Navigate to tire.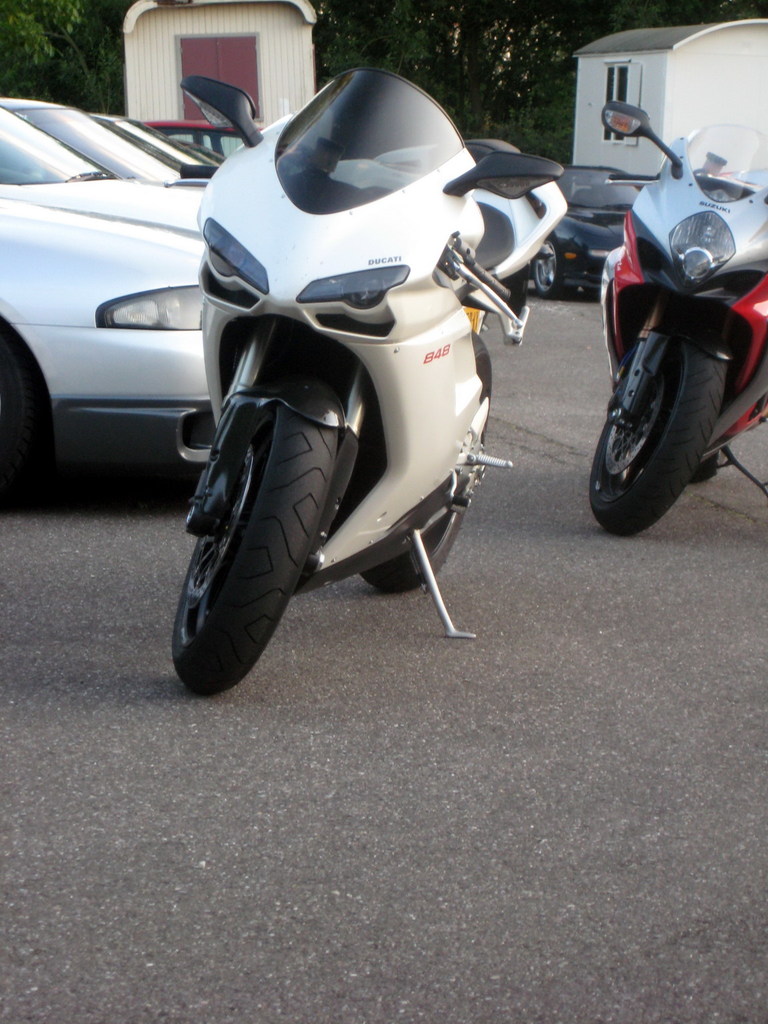
Navigation target: 0,331,49,503.
